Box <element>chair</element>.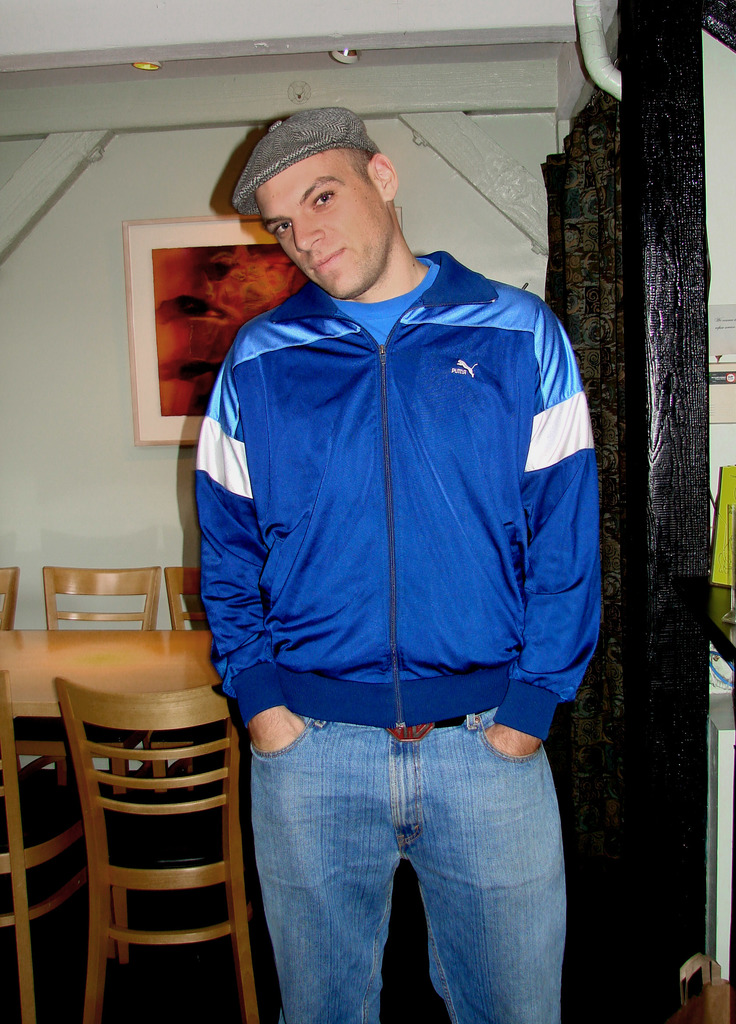
l=140, t=560, r=232, b=796.
